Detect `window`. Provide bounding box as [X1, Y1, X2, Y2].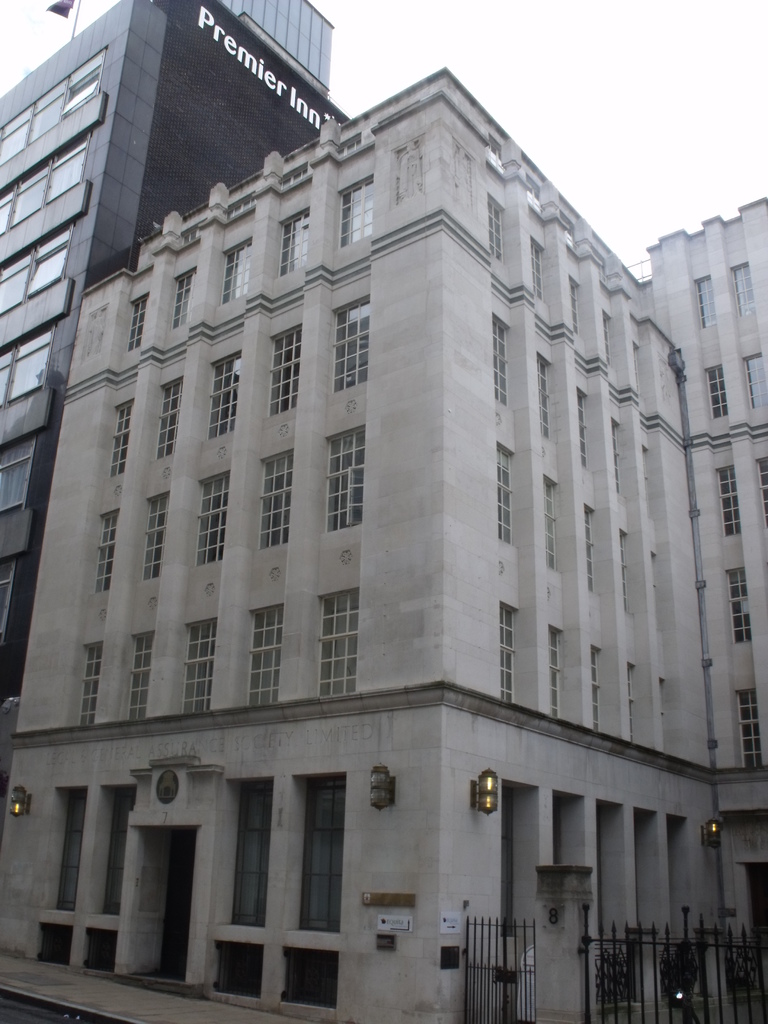
[95, 511, 118, 590].
